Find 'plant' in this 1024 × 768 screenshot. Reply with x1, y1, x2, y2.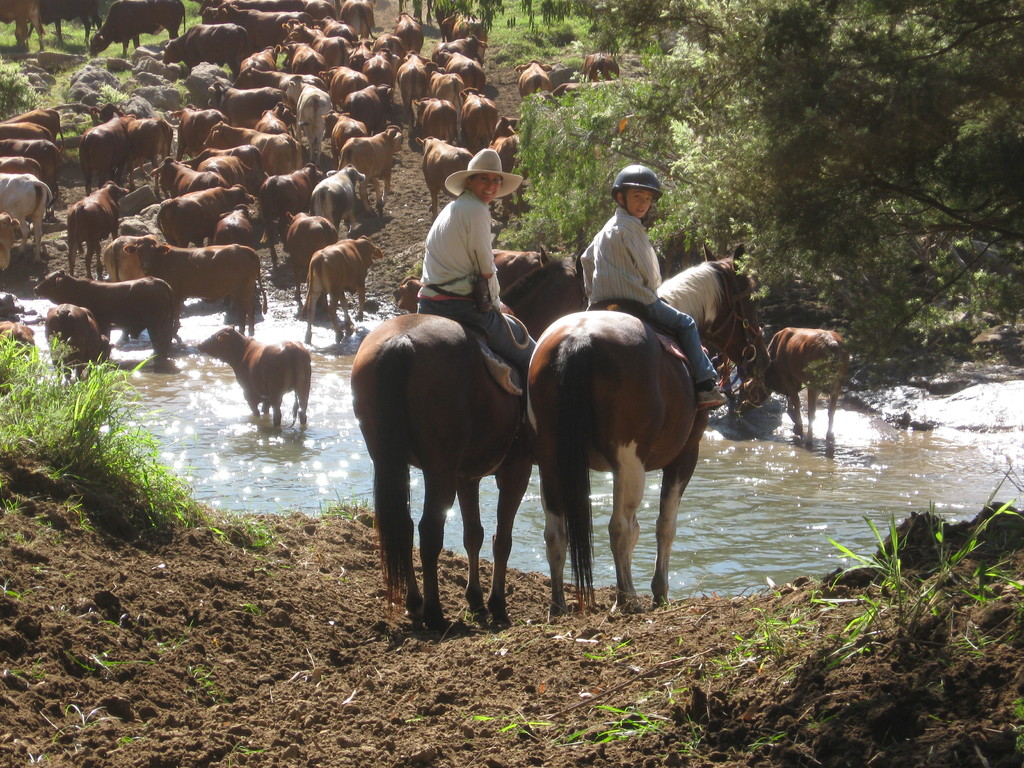
49, 700, 123, 741.
